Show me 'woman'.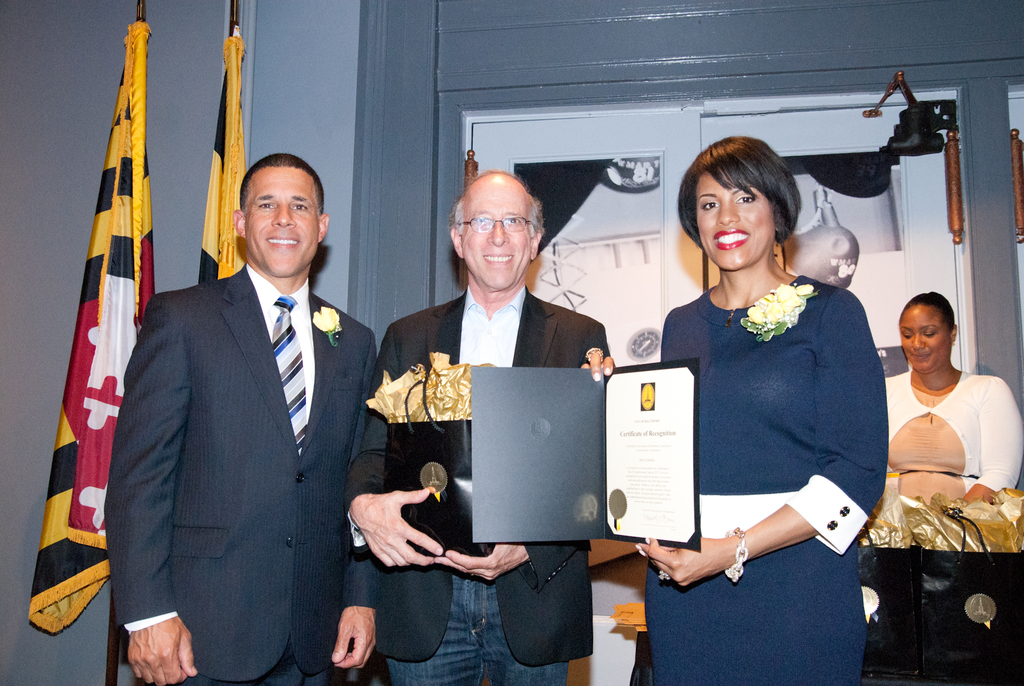
'woman' is here: (x1=653, y1=140, x2=889, y2=682).
